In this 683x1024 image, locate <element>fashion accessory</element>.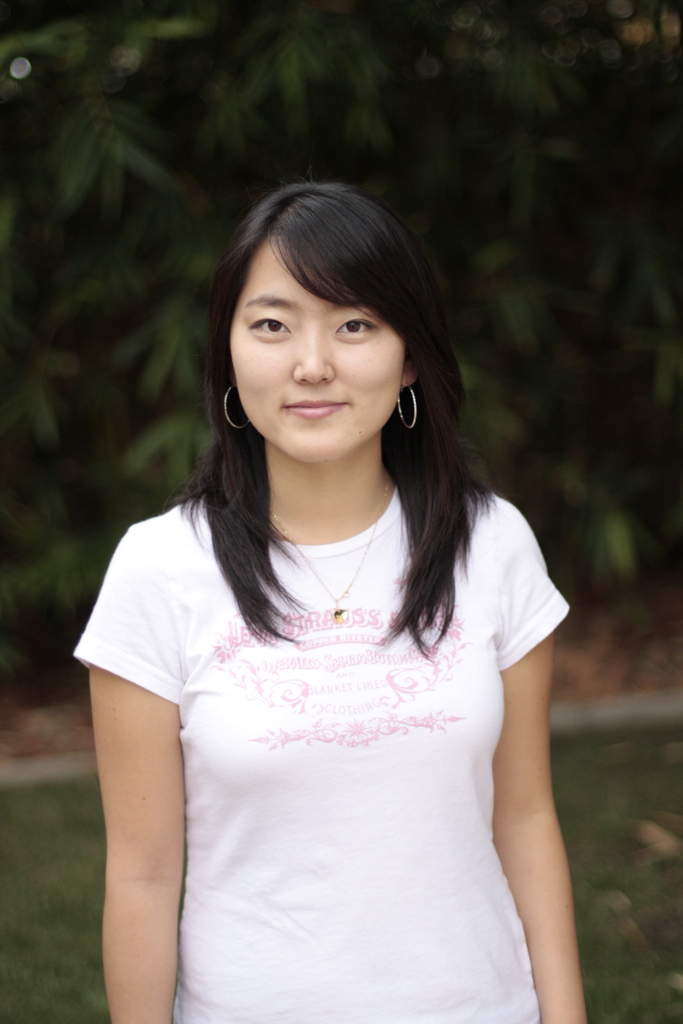
Bounding box: pyautogui.locateOnScreen(395, 387, 420, 420).
